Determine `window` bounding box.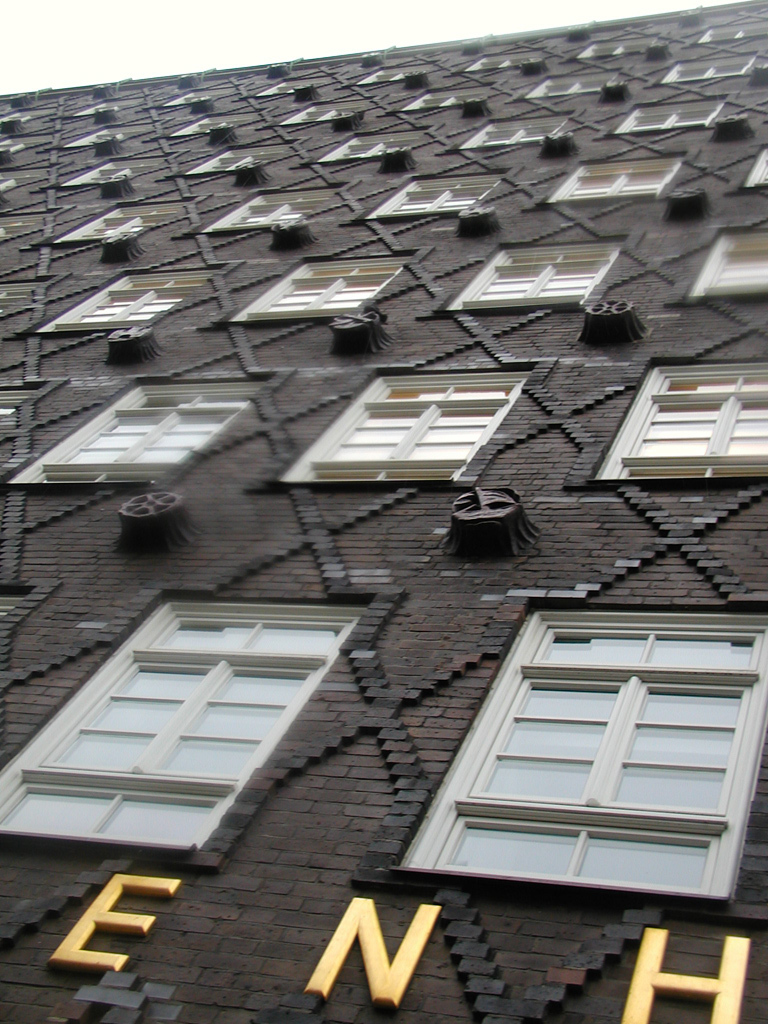
Determined: (x1=720, y1=138, x2=767, y2=196).
